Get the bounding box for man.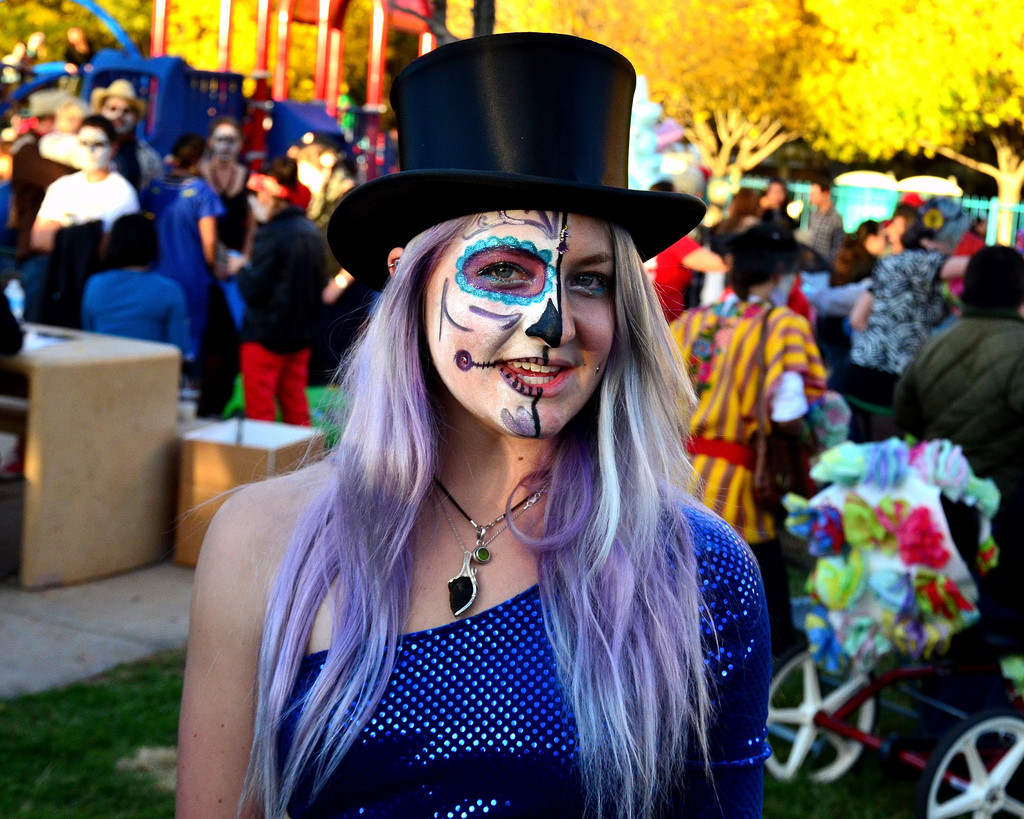
locate(18, 131, 140, 309).
